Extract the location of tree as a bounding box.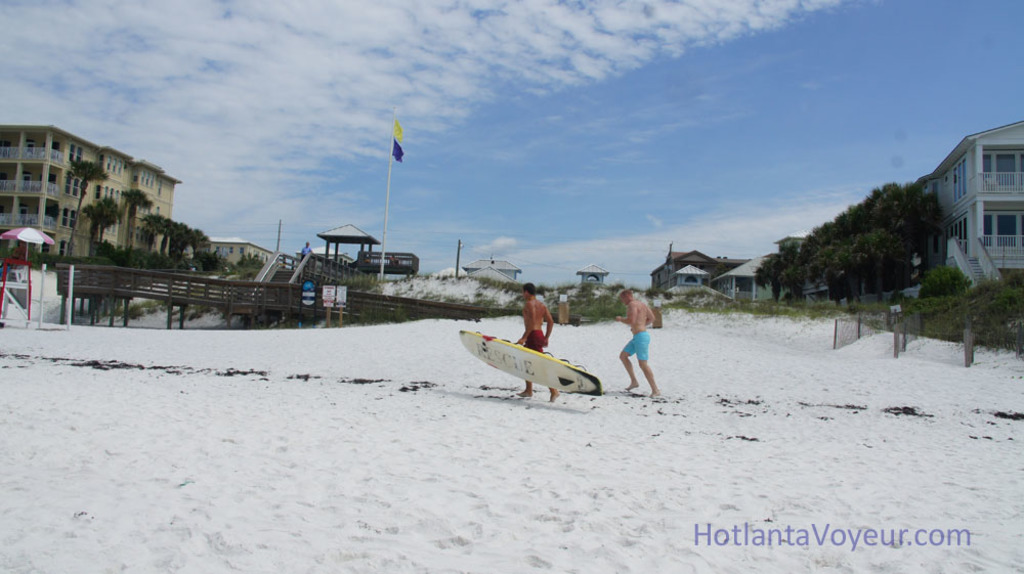
62, 157, 112, 254.
